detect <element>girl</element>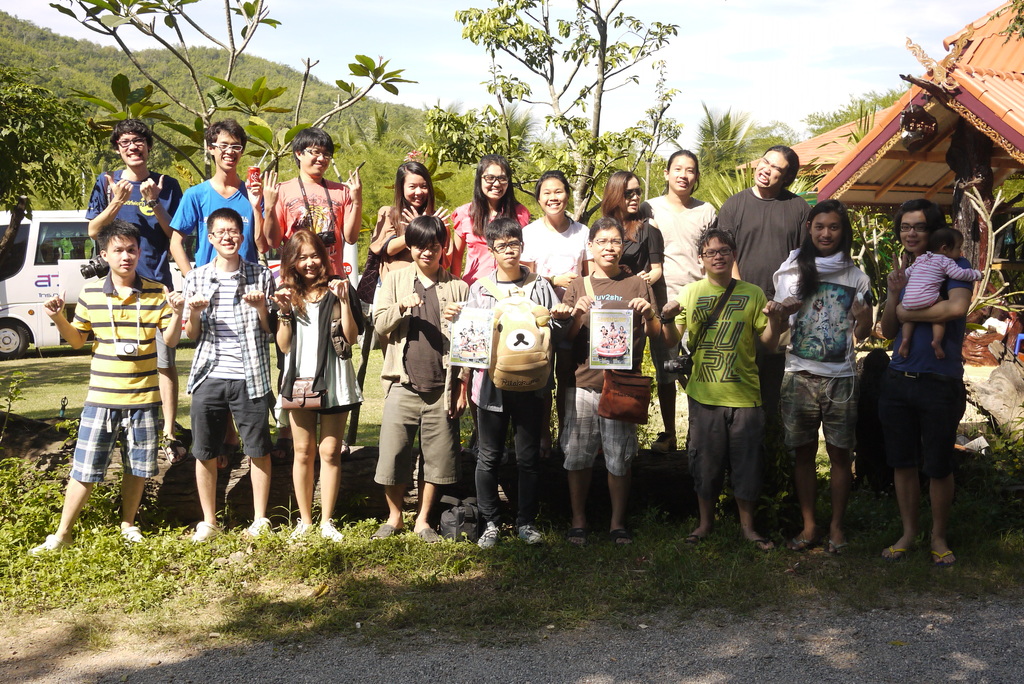
440,151,532,408
